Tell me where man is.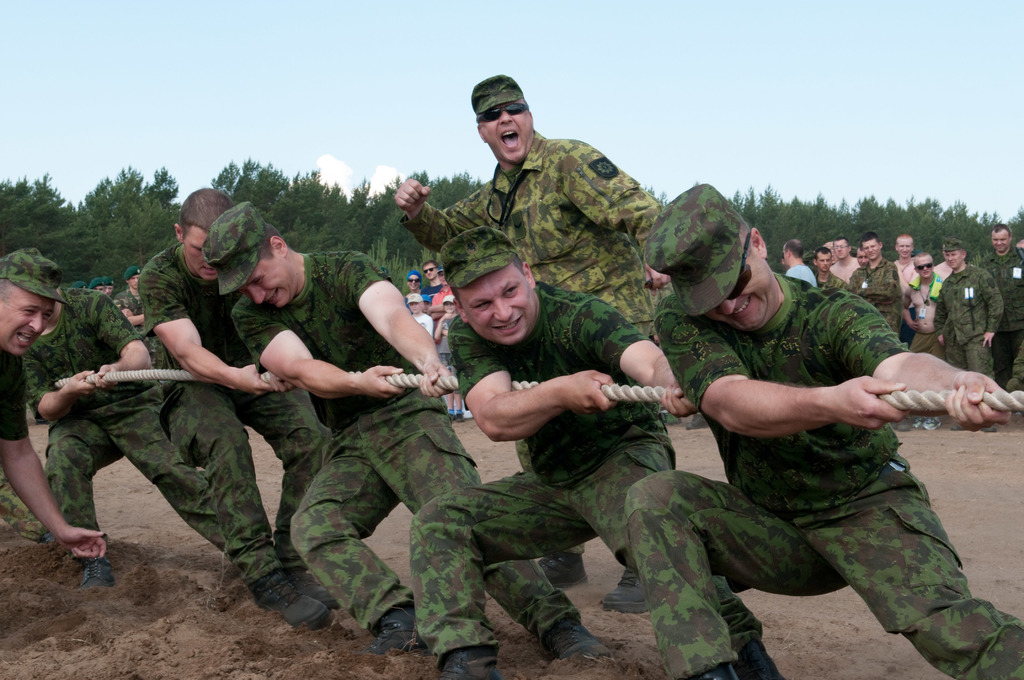
man is at Rect(852, 229, 902, 344).
